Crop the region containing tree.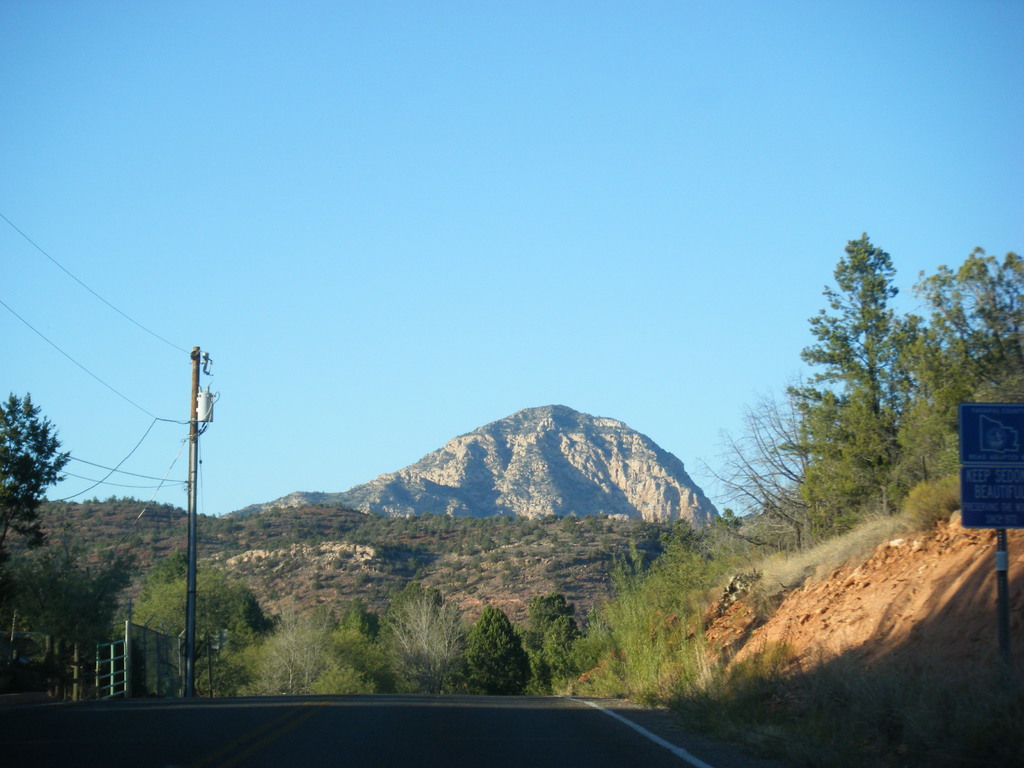
Crop region: l=205, t=612, r=379, b=701.
